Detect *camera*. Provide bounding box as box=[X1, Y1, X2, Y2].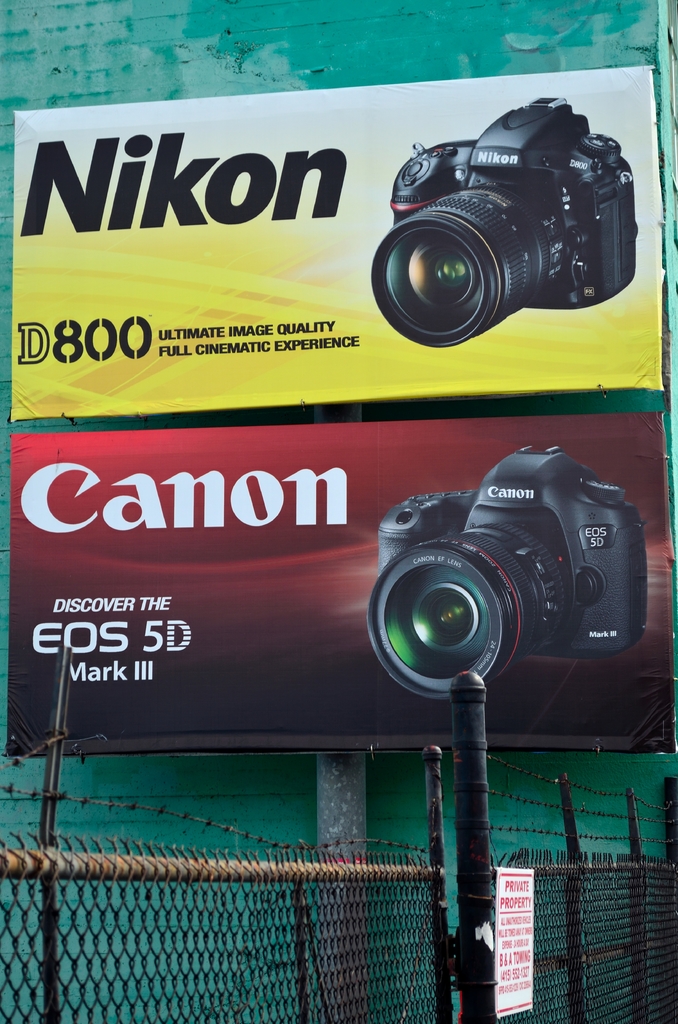
box=[373, 436, 643, 696].
